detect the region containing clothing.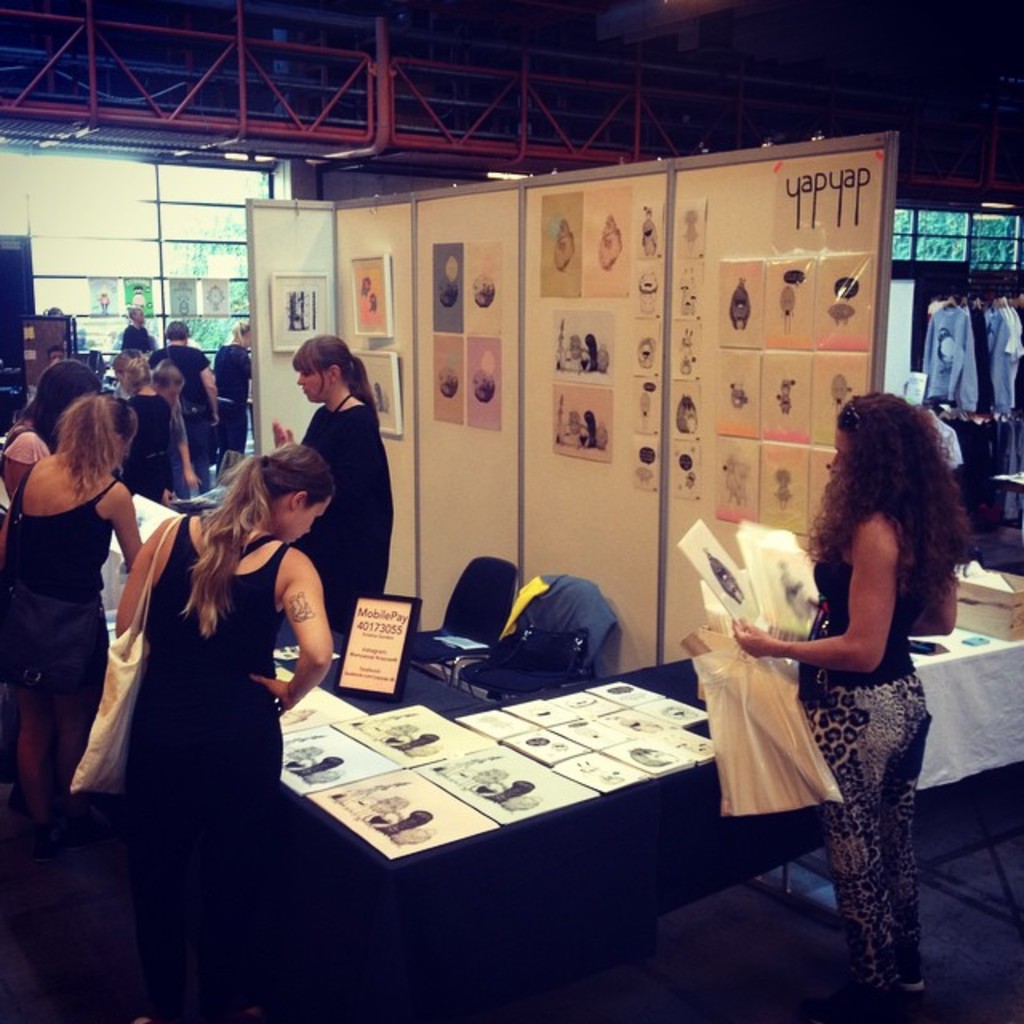
{"left": 805, "top": 675, "right": 928, "bottom": 986}.
